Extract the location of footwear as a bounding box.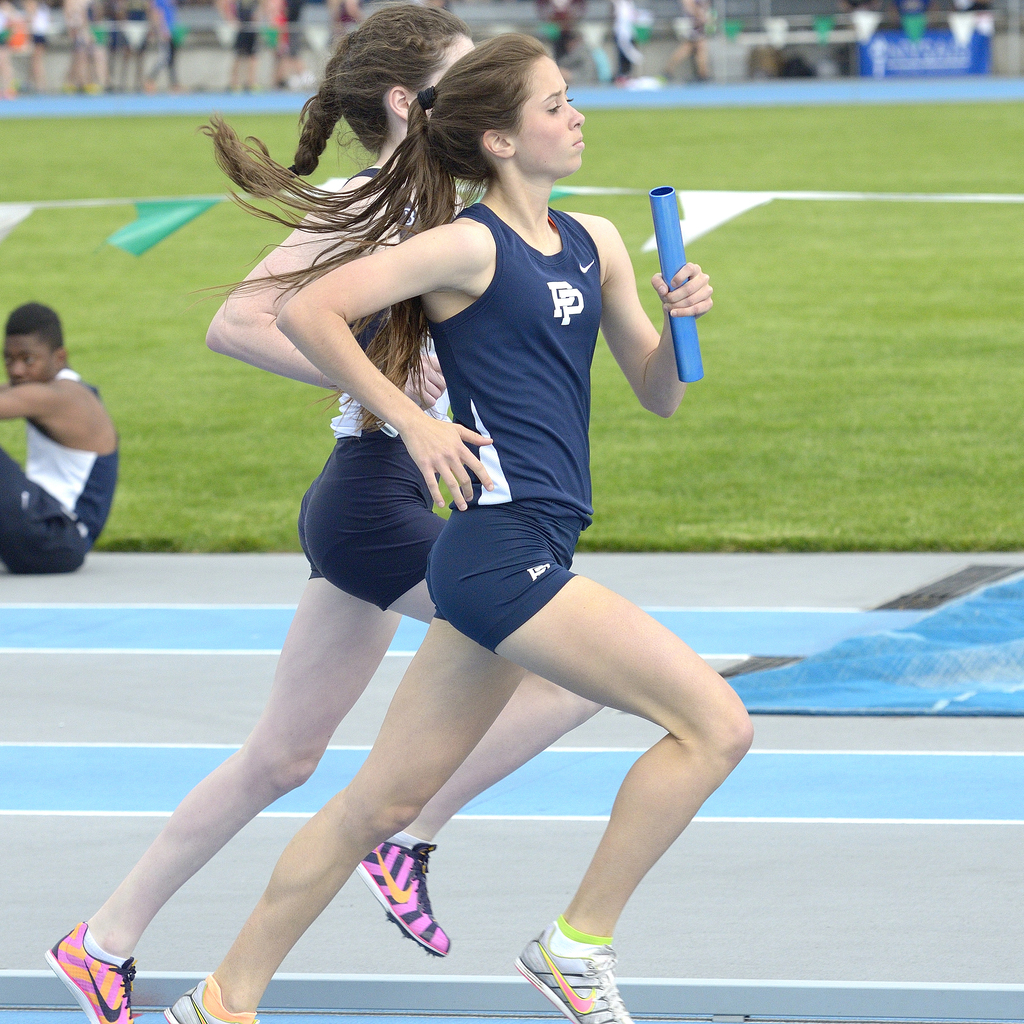
508,911,638,1023.
